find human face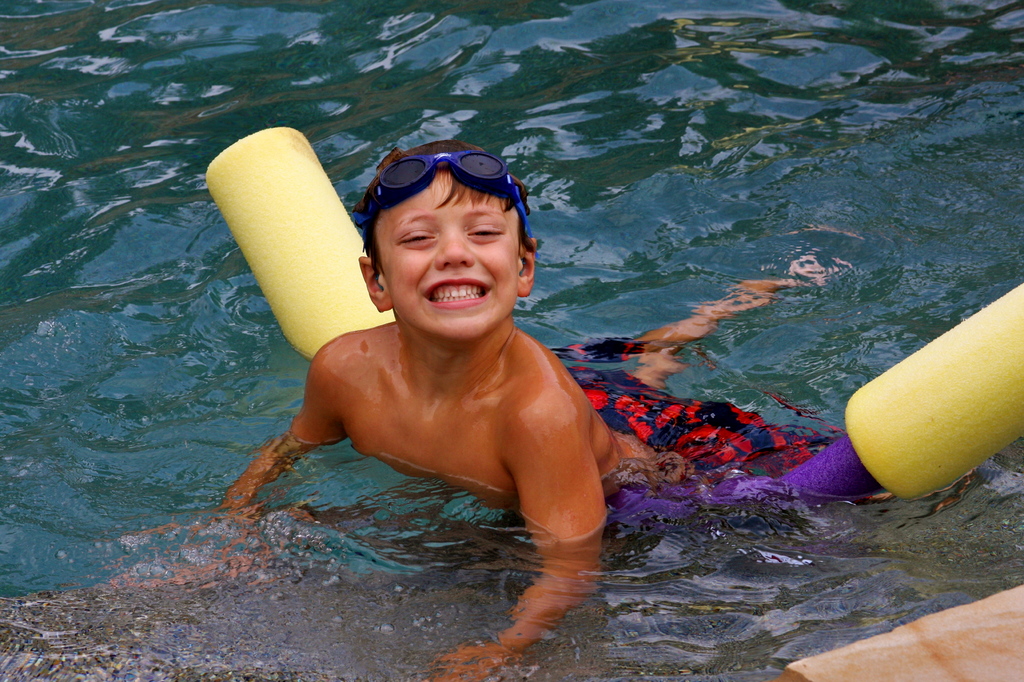
(x1=377, y1=166, x2=524, y2=341)
